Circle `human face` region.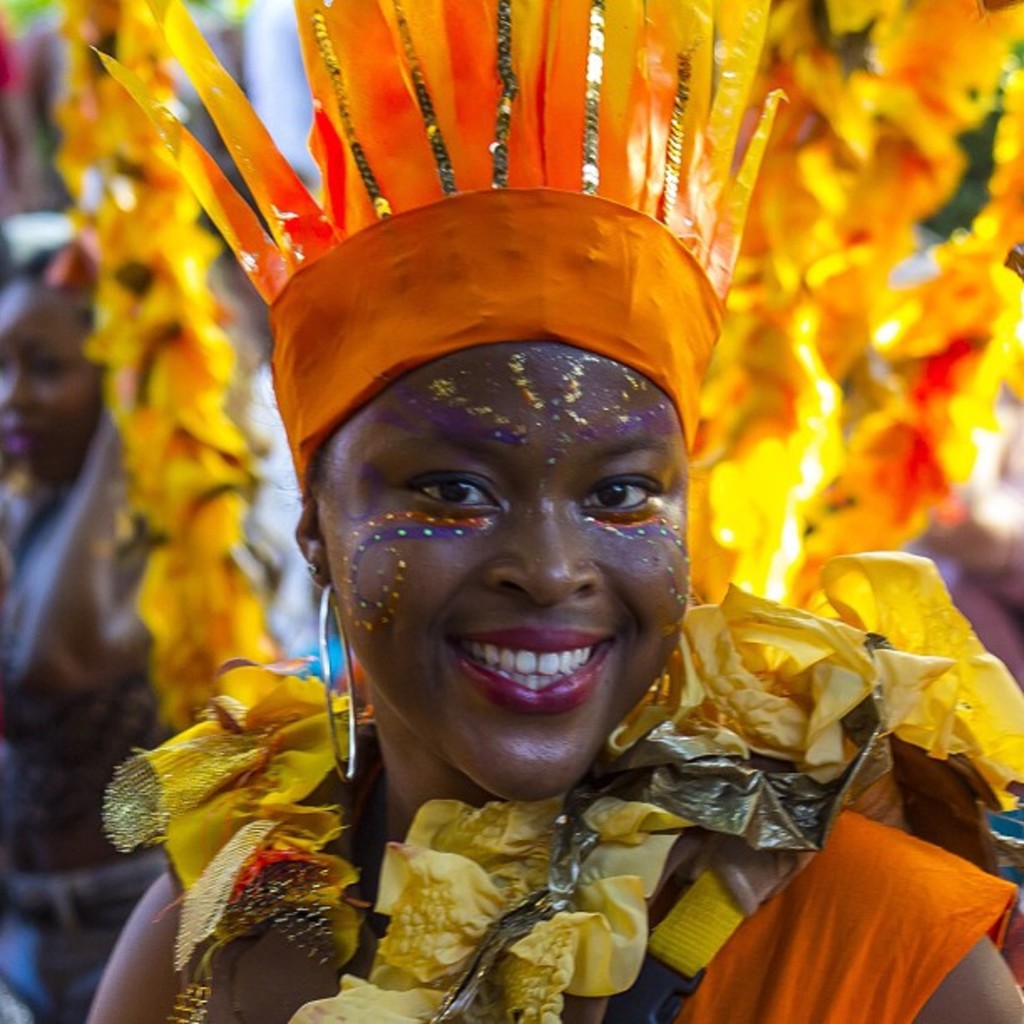
Region: [left=313, top=345, right=688, bottom=810].
